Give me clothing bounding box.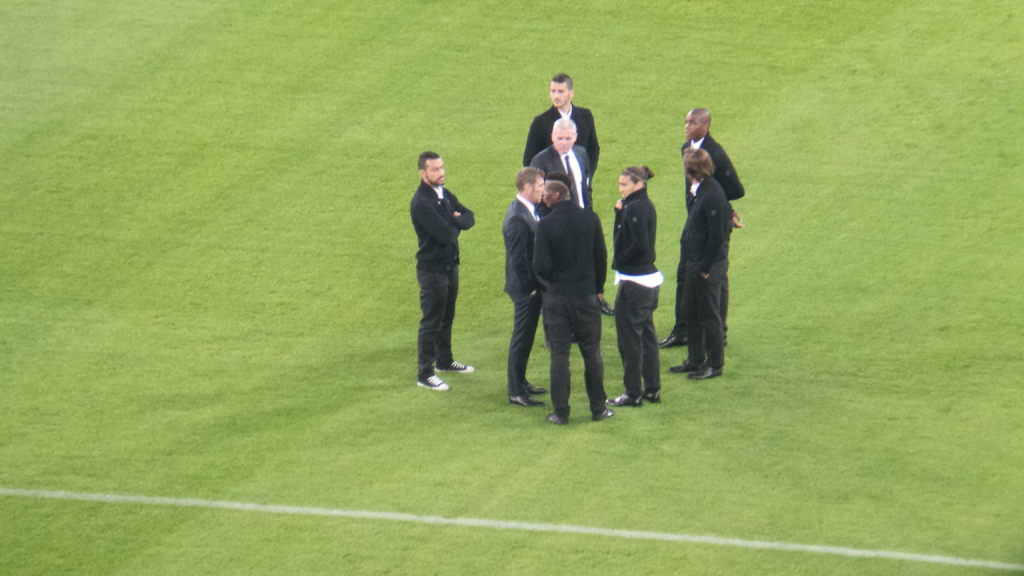
(410, 177, 477, 378).
